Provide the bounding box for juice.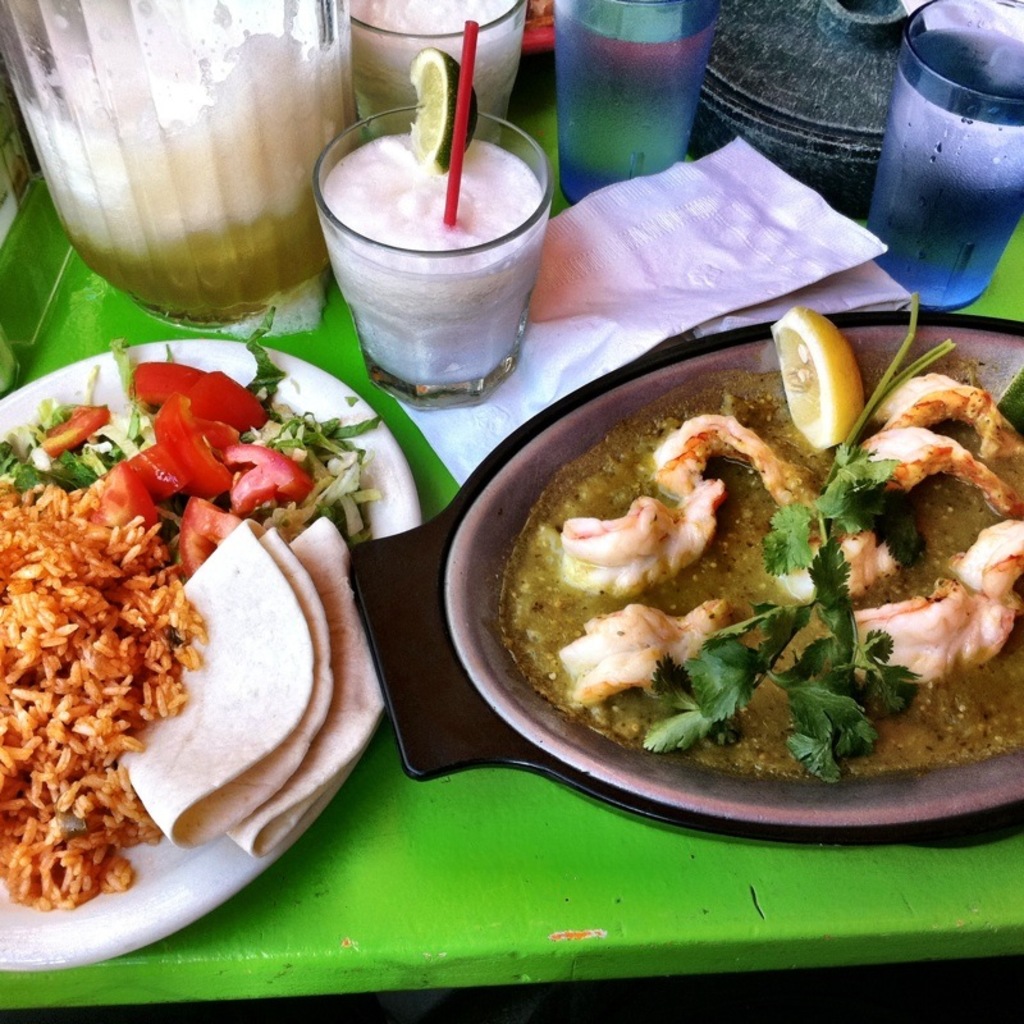
[326,96,561,393].
